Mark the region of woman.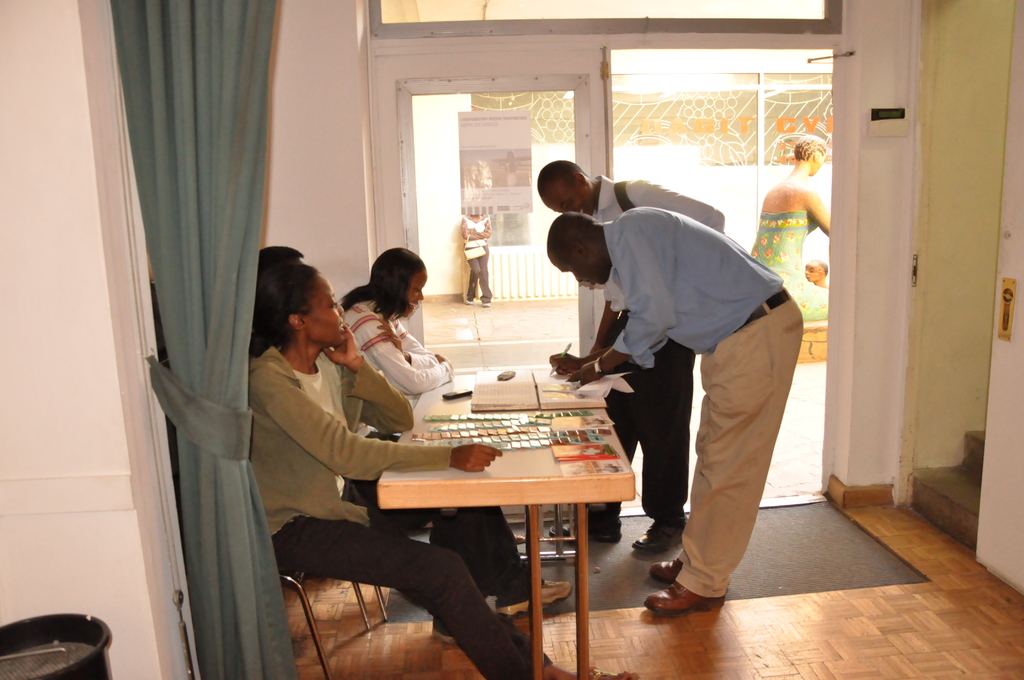
Region: select_region(246, 254, 636, 679).
